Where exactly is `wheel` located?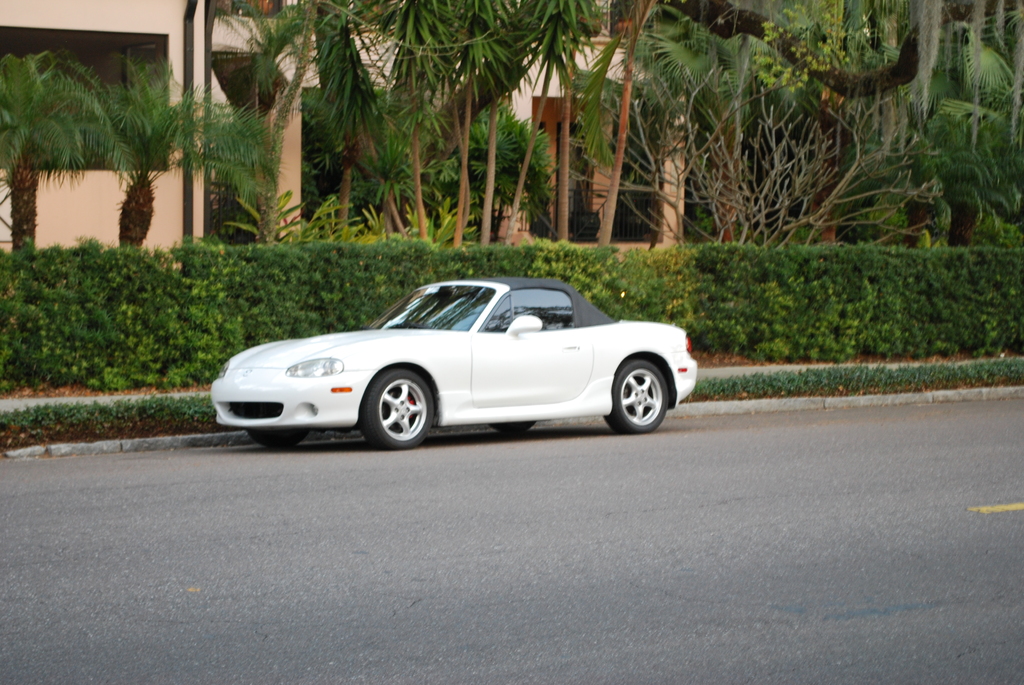
Its bounding box is pyautogui.locateOnScreen(357, 374, 433, 446).
